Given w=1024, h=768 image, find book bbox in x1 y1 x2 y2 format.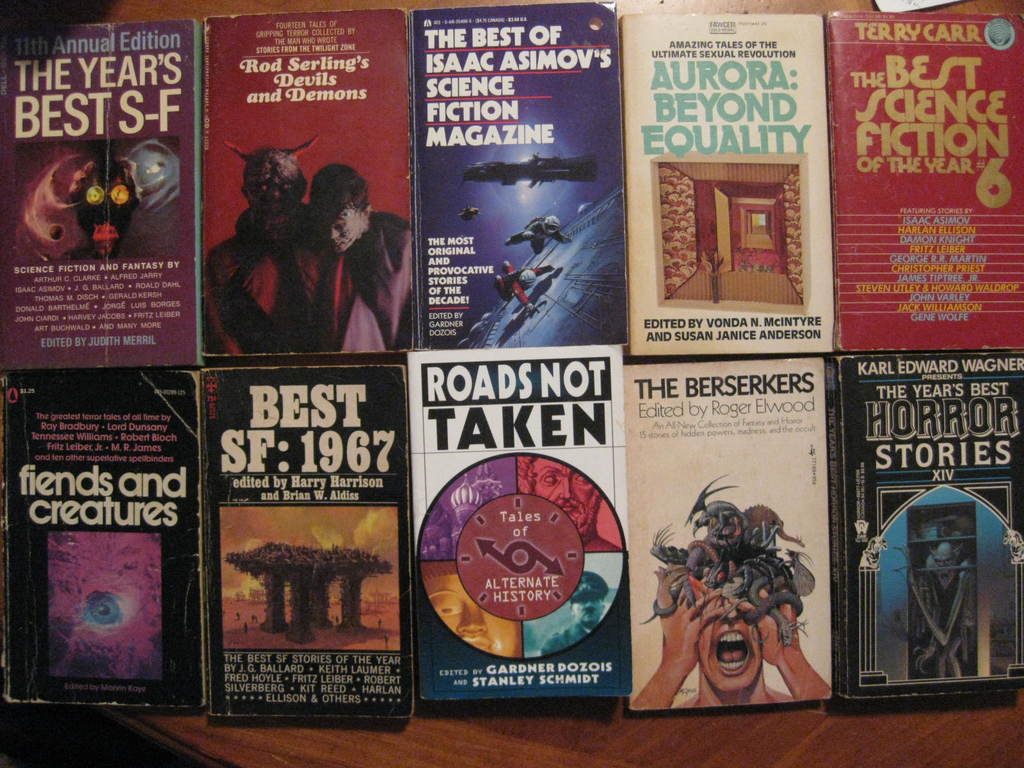
620 349 831 701.
